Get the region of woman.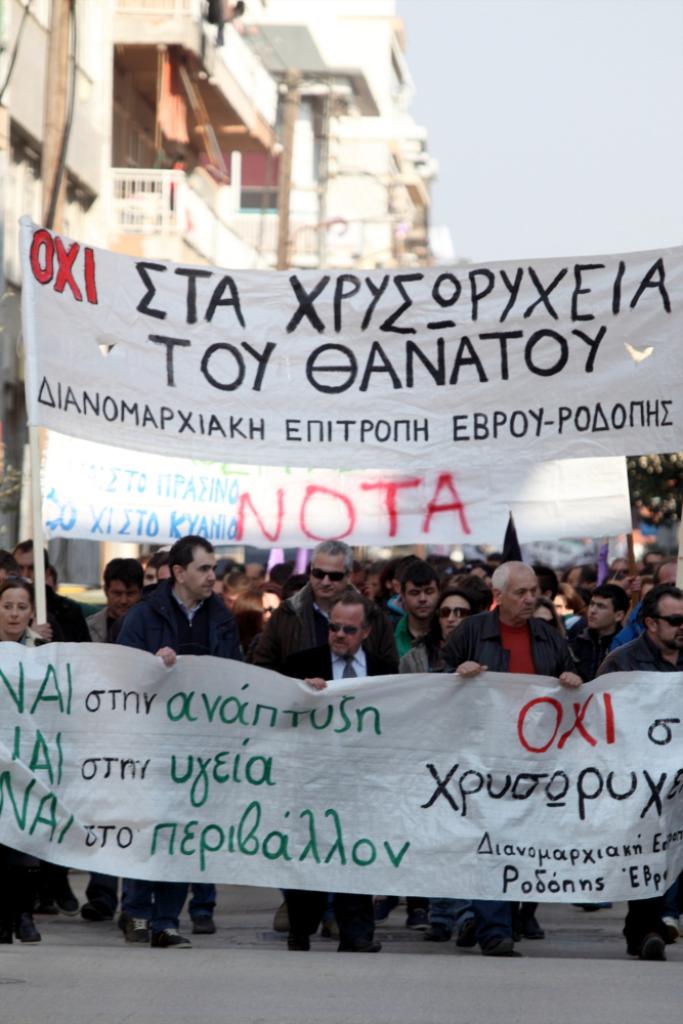
bbox=[0, 578, 44, 942].
